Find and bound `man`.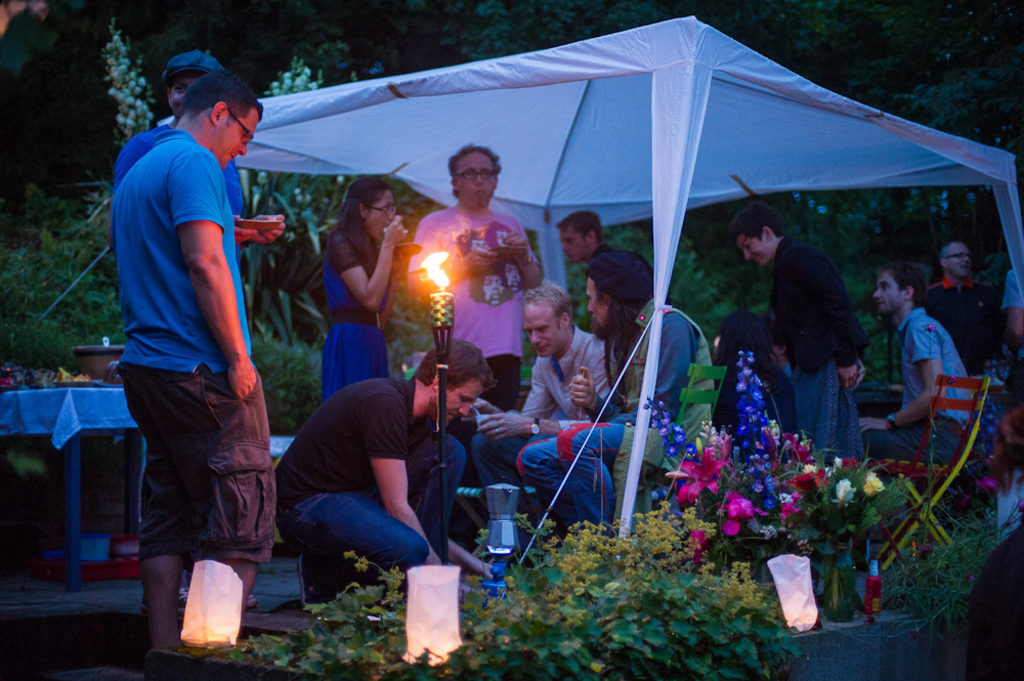
Bound: [548, 210, 612, 266].
